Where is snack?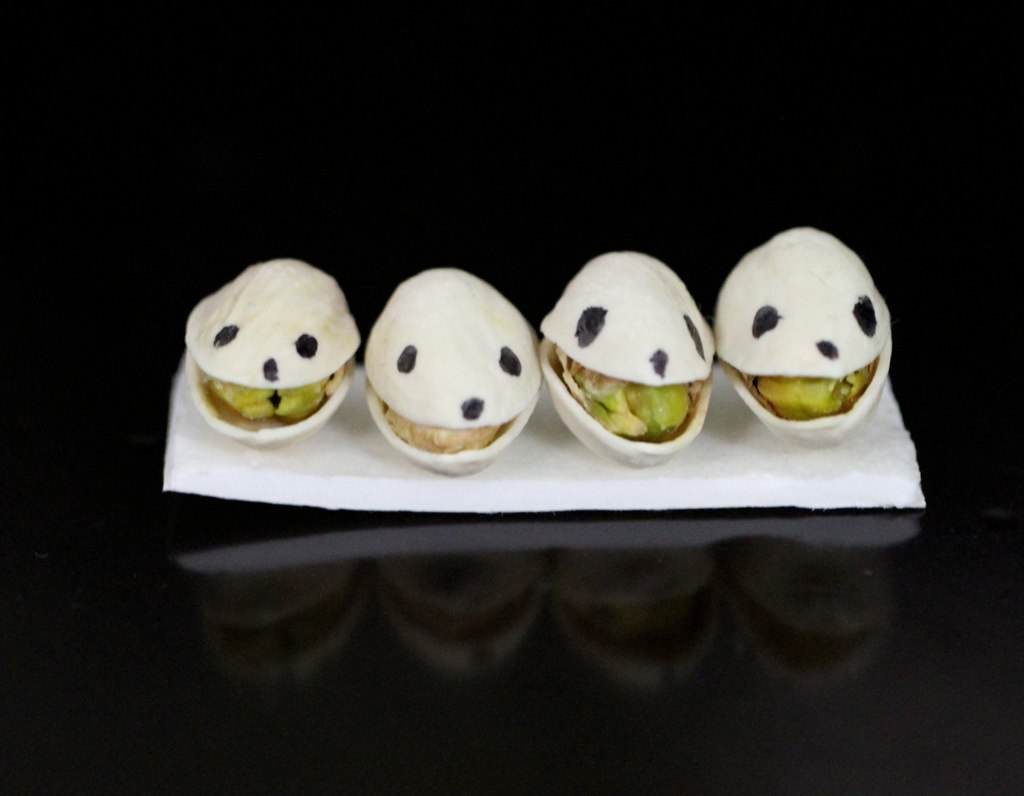
(547,250,715,468).
